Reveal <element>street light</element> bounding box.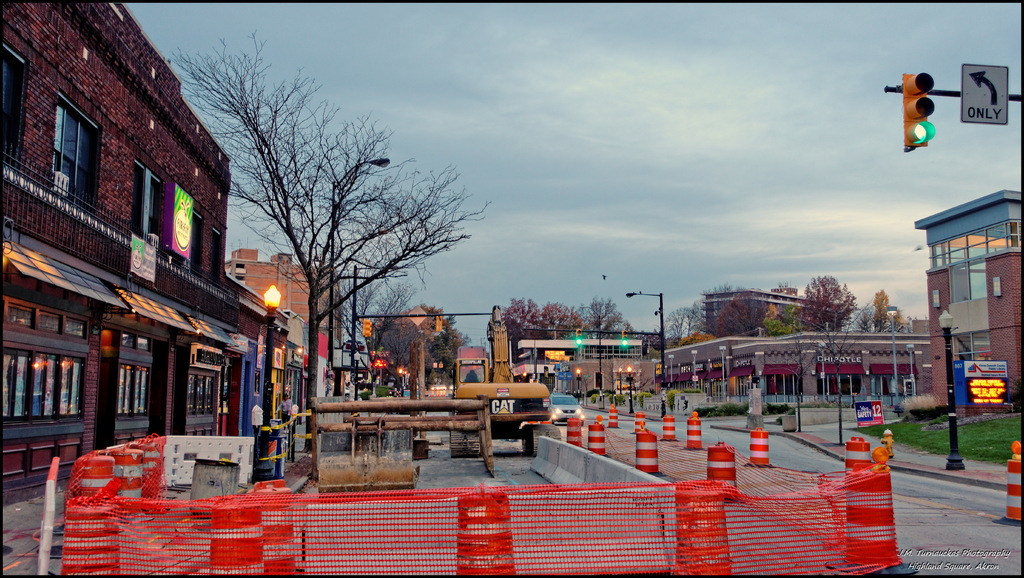
Revealed: 667,351,676,380.
